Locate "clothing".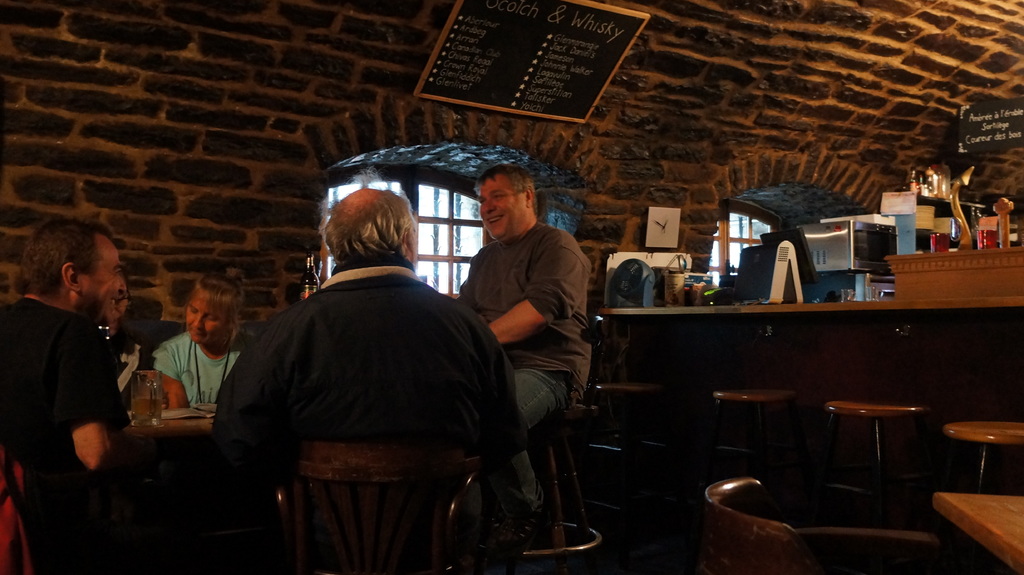
Bounding box: (left=212, top=262, right=530, bottom=496).
